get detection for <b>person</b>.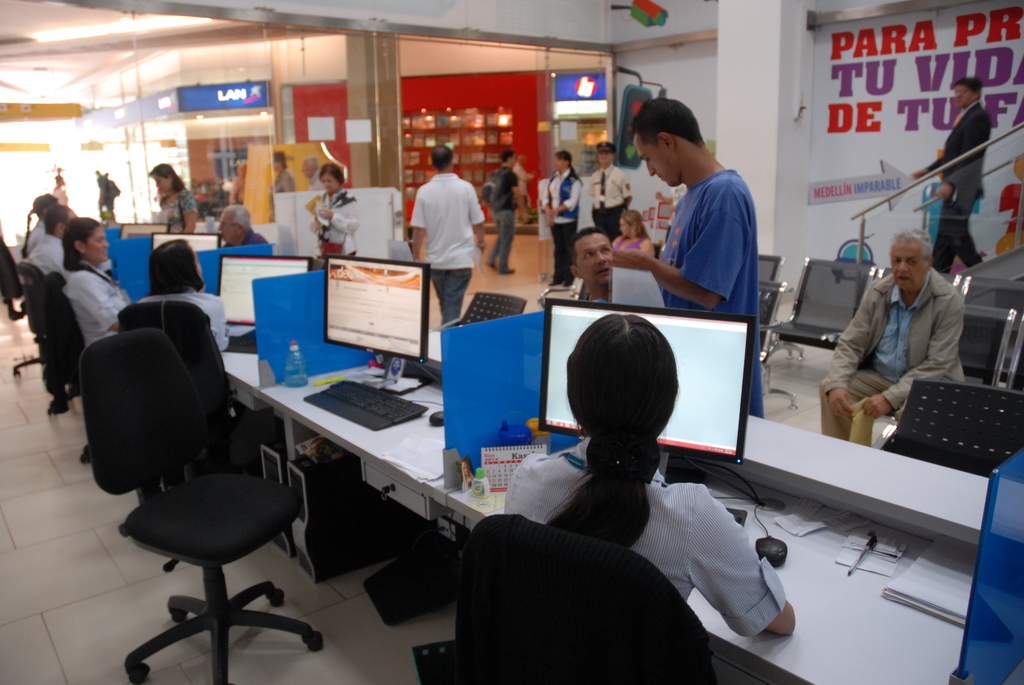
Detection: crop(214, 197, 270, 249).
